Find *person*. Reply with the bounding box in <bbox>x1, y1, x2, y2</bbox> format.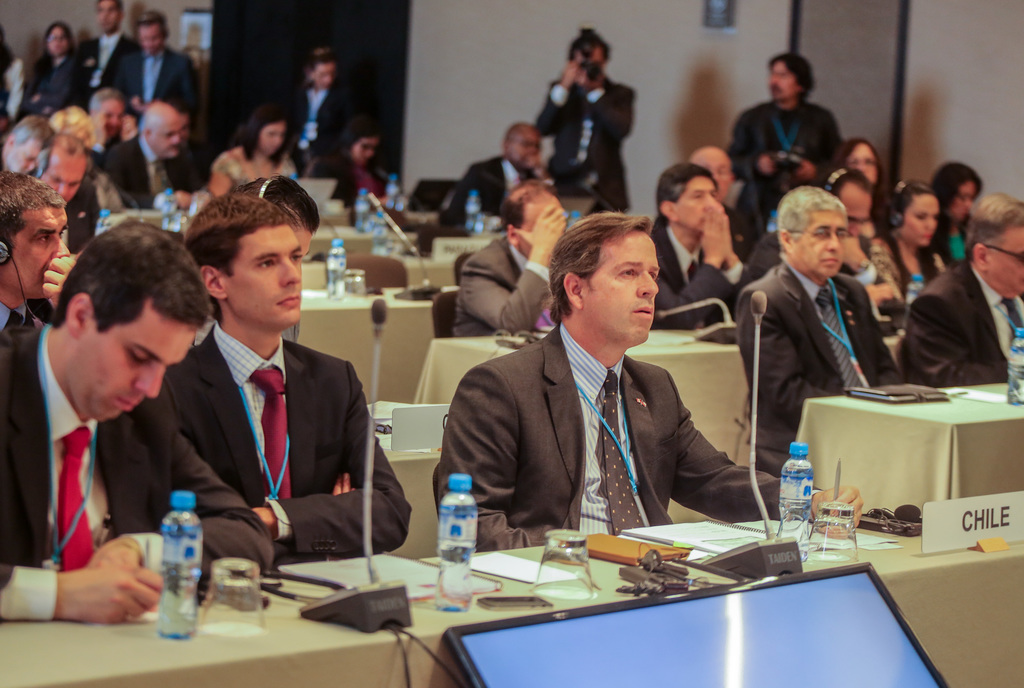
<bbox>0, 214, 279, 625</bbox>.
